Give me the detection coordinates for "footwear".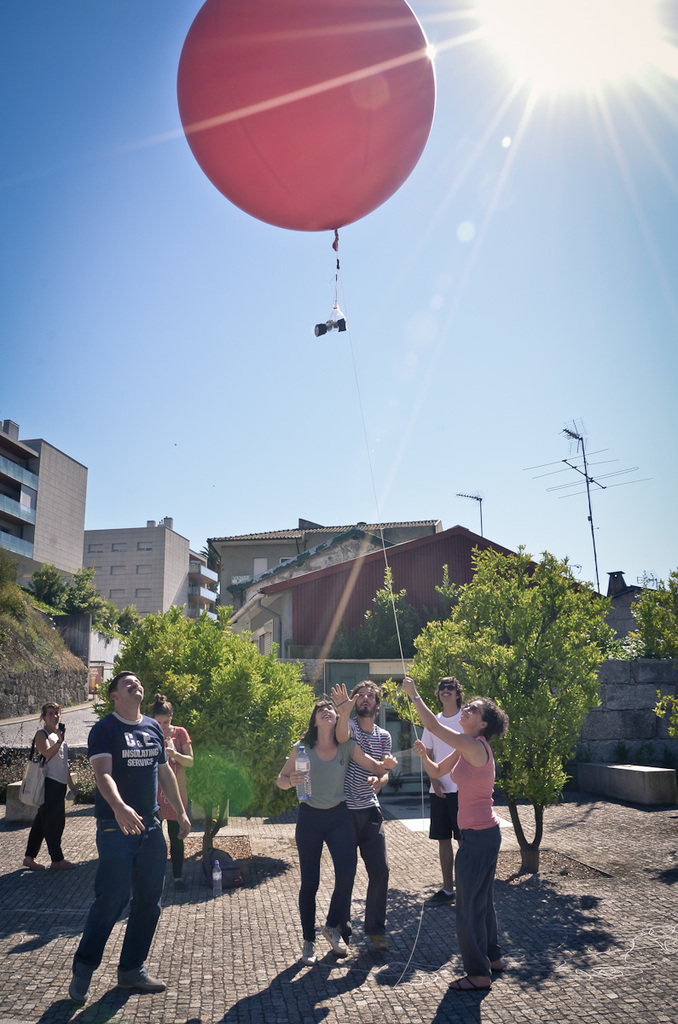
x1=66 y1=978 x2=94 y2=1009.
